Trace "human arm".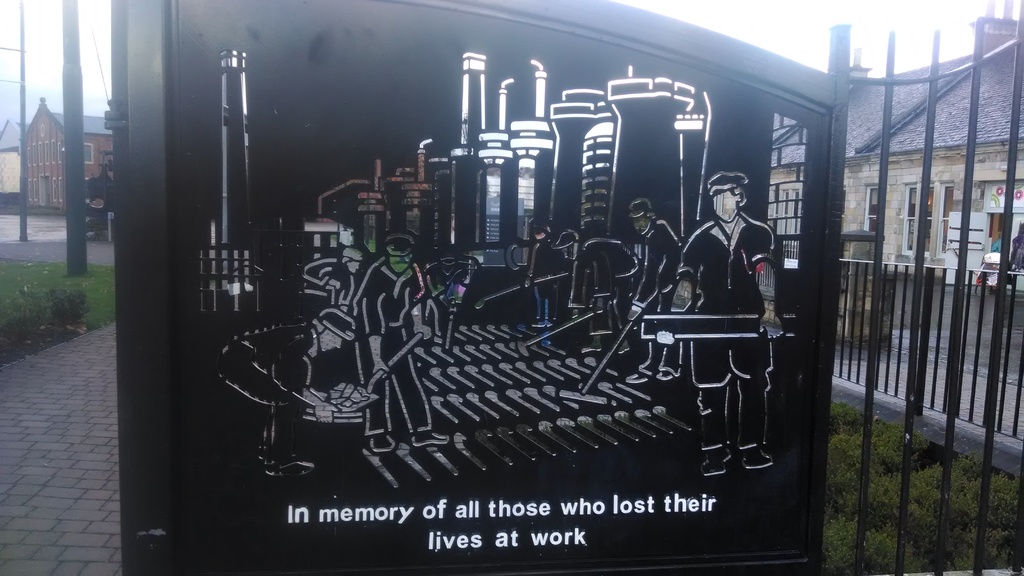
Traced to 273 335 341 424.
